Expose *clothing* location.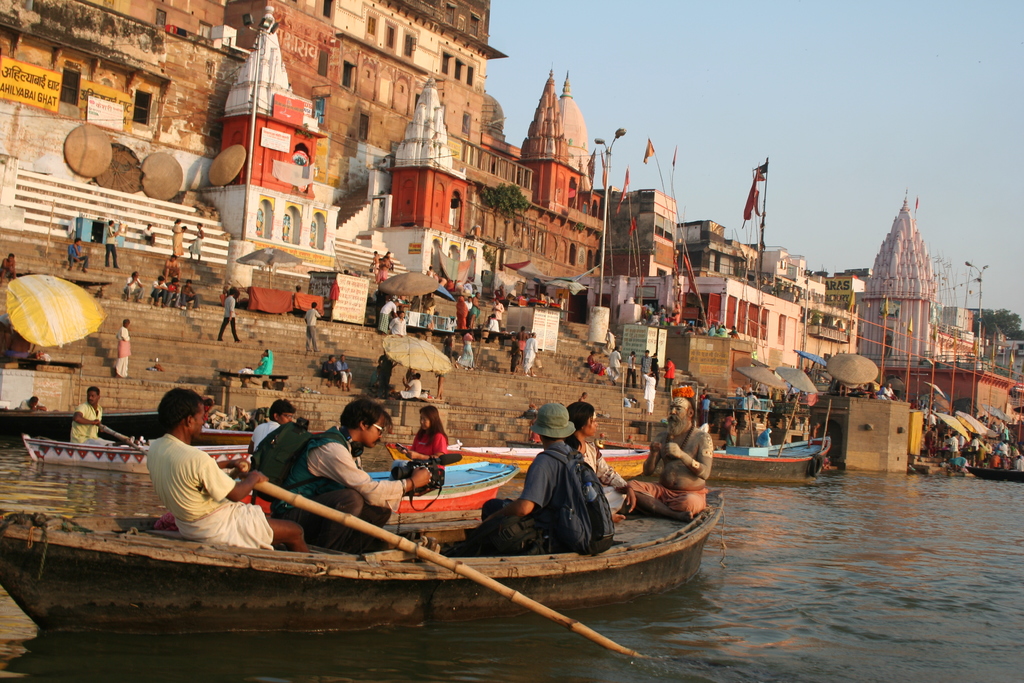
Exposed at <box>458,340,477,370</box>.
